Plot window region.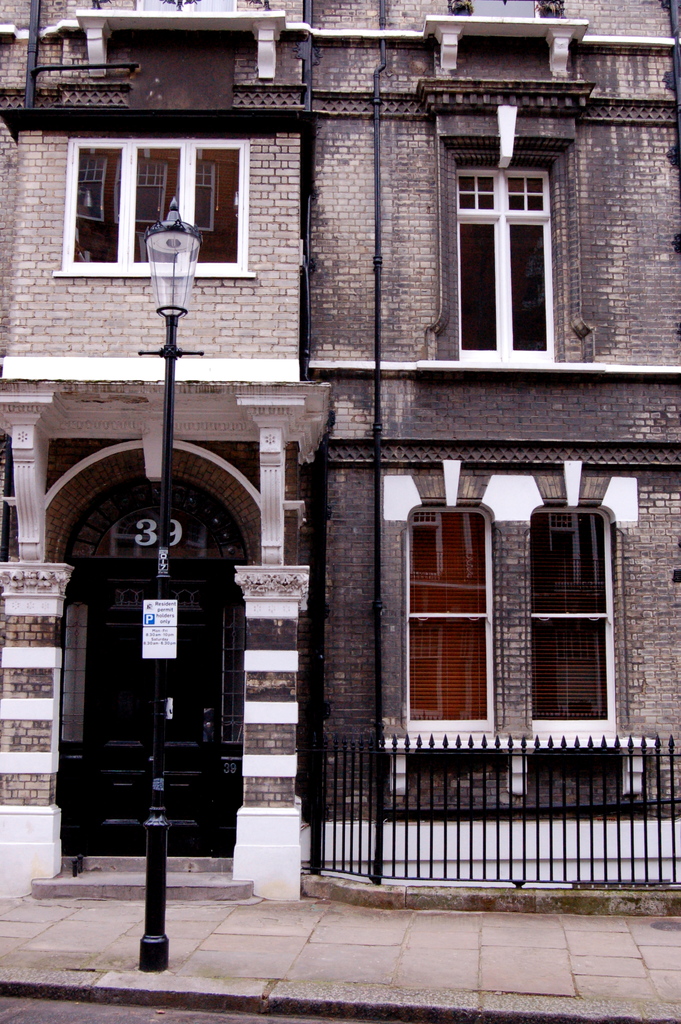
Plotted at select_region(56, 139, 259, 275).
